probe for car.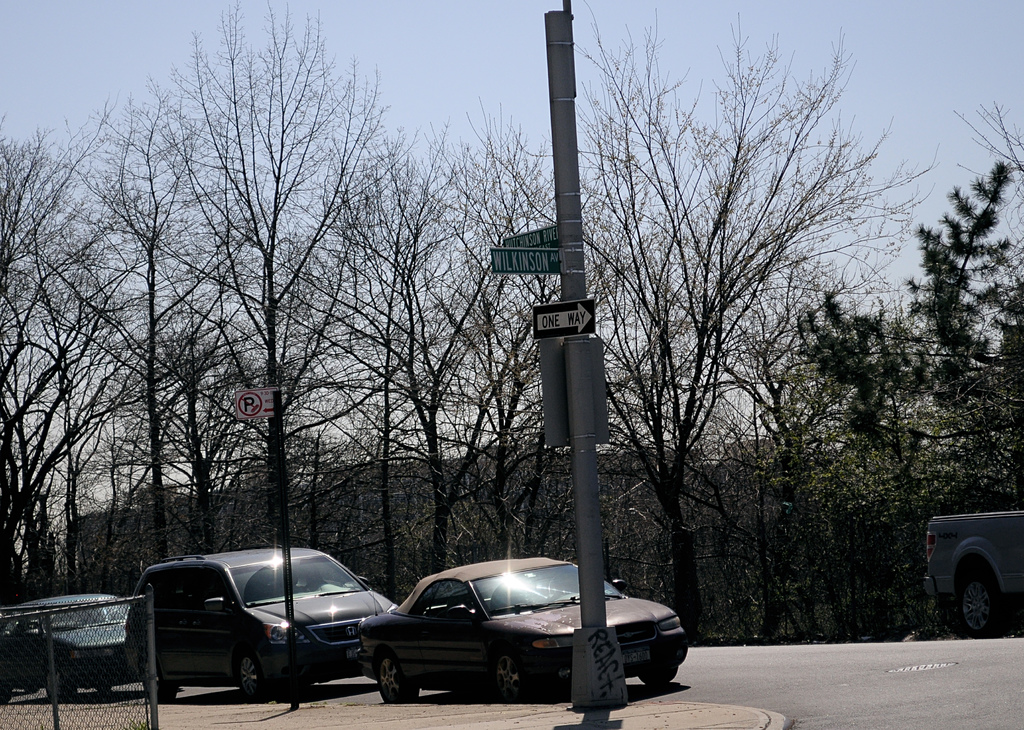
Probe result: {"left": 0, "top": 593, "right": 132, "bottom": 704}.
